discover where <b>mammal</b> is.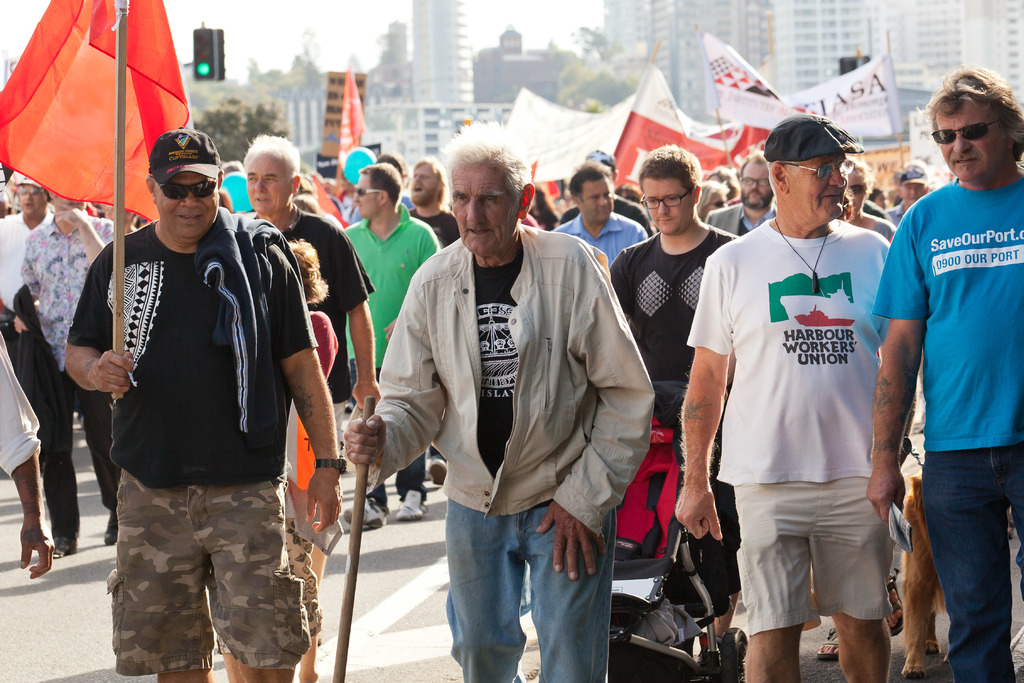
Discovered at <region>880, 59, 1023, 682</region>.
